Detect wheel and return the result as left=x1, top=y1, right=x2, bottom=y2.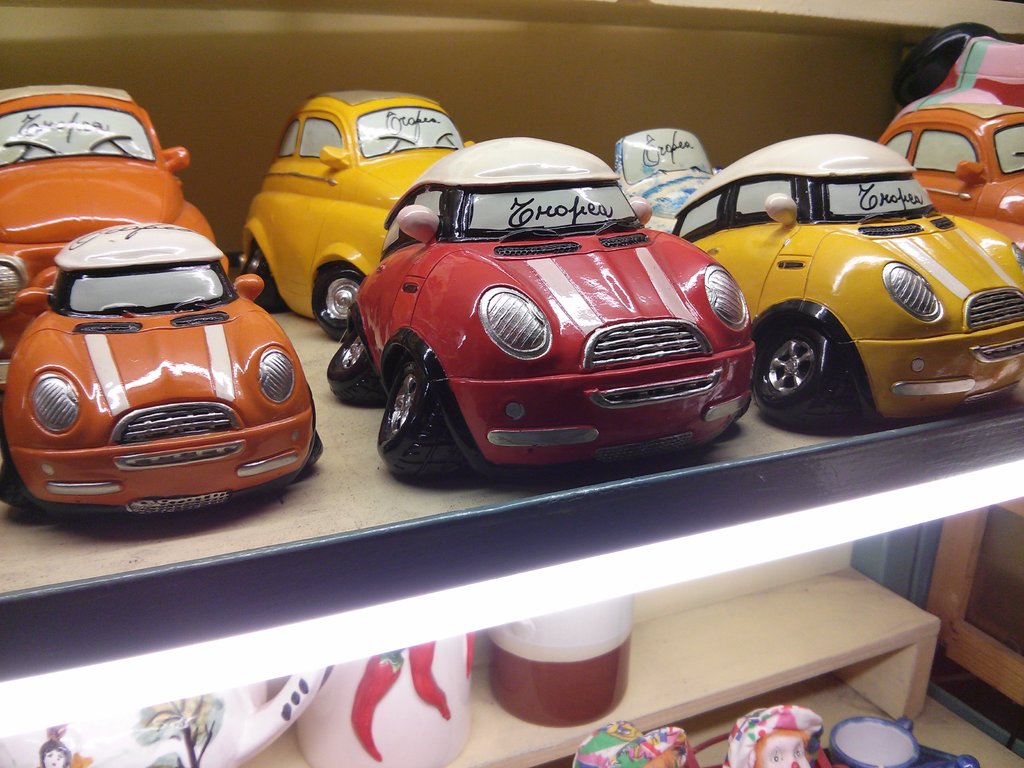
left=307, top=431, right=325, bottom=468.
